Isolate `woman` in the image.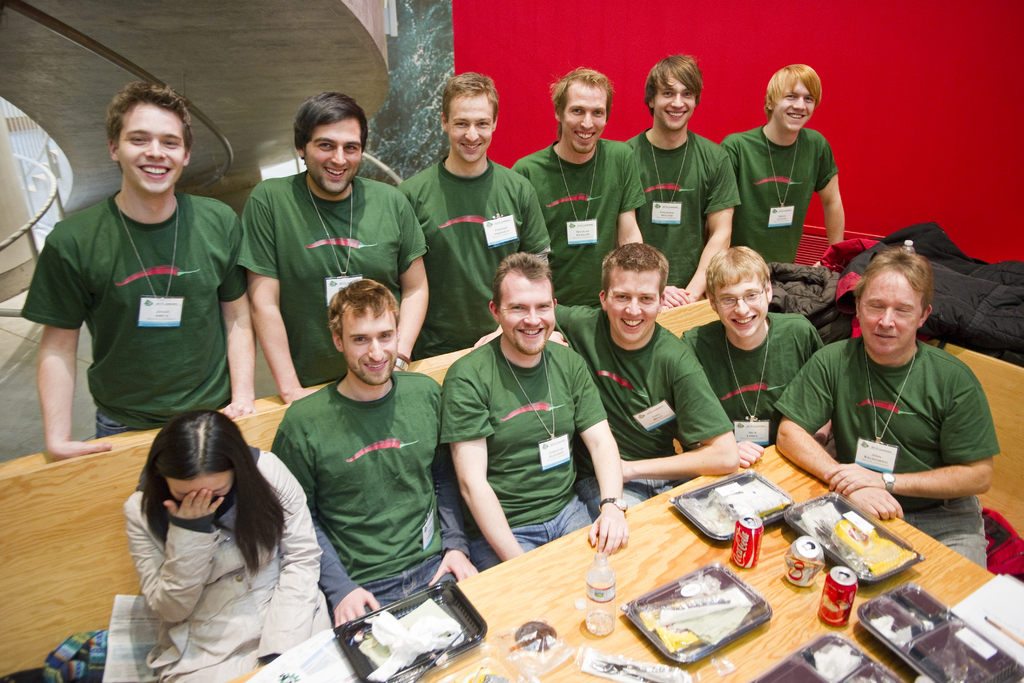
Isolated region: region(84, 397, 324, 674).
